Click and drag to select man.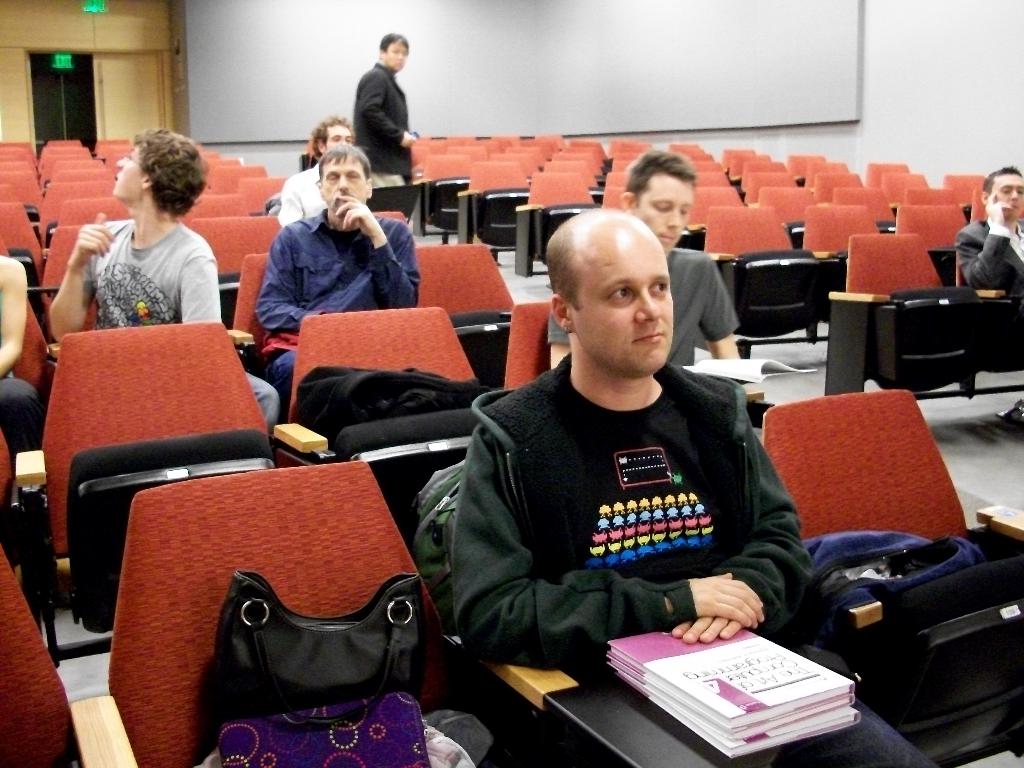
Selection: [538,134,764,388].
